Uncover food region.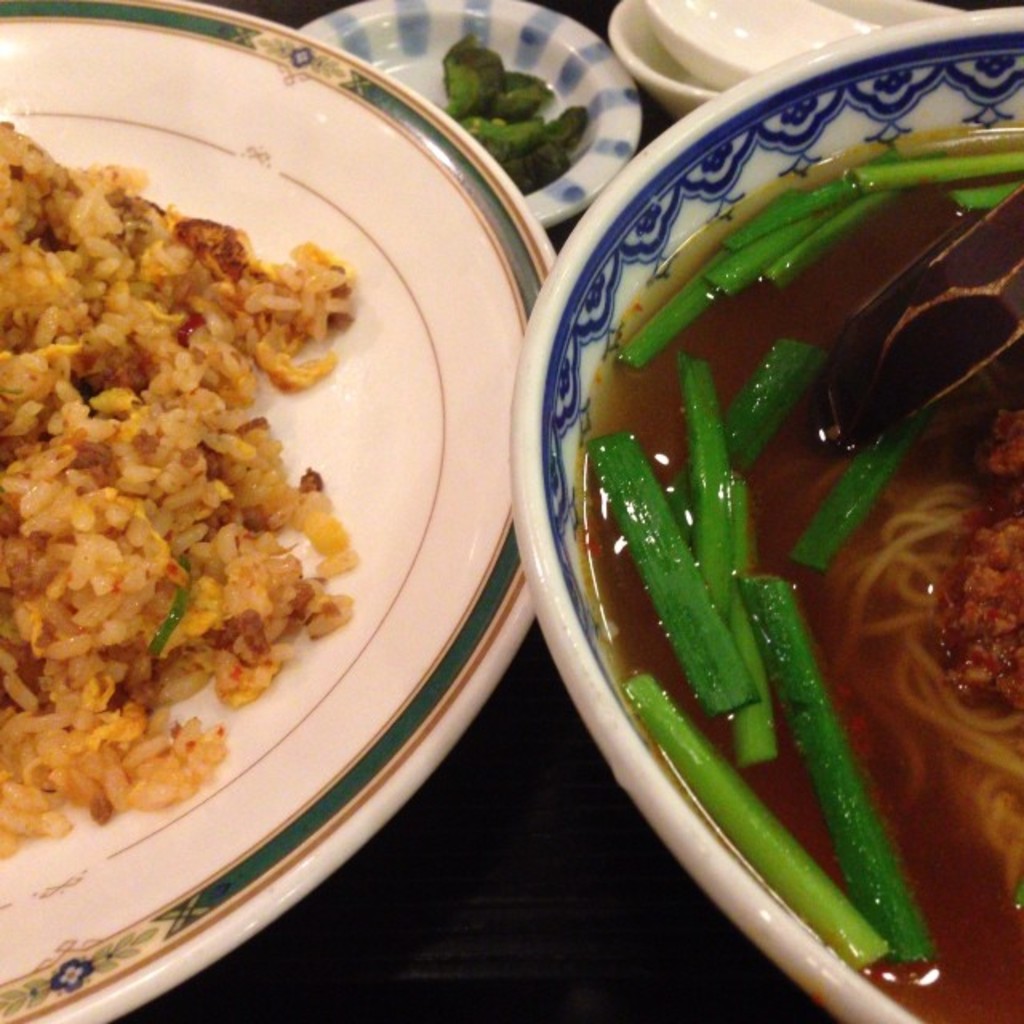
Uncovered: x1=0 y1=131 x2=362 y2=859.
